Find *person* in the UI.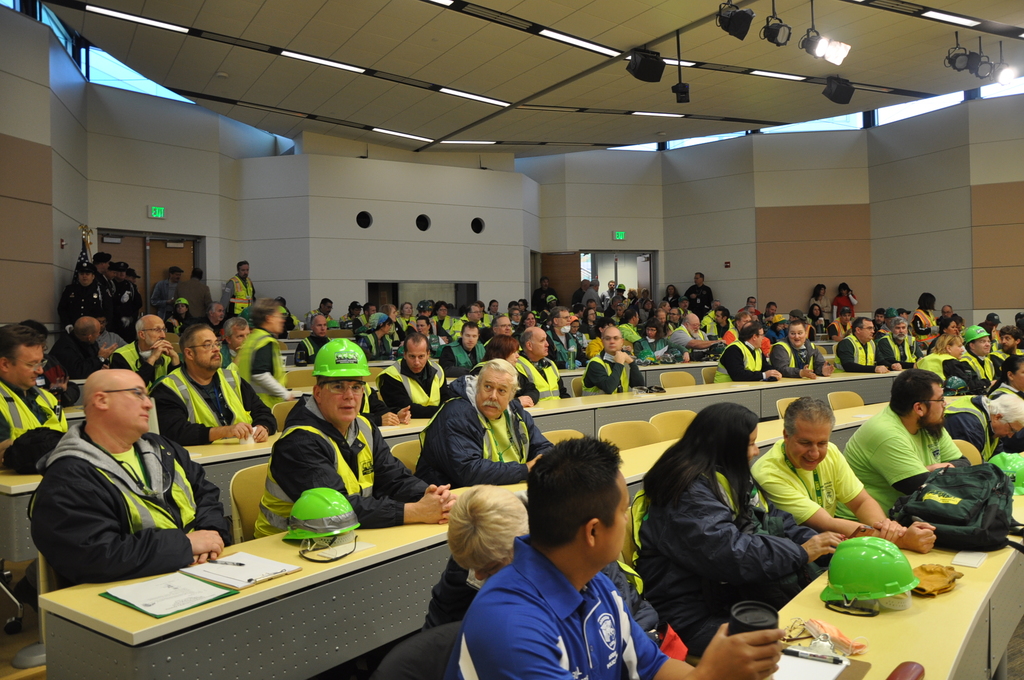
UI element at 900:307:911:317.
